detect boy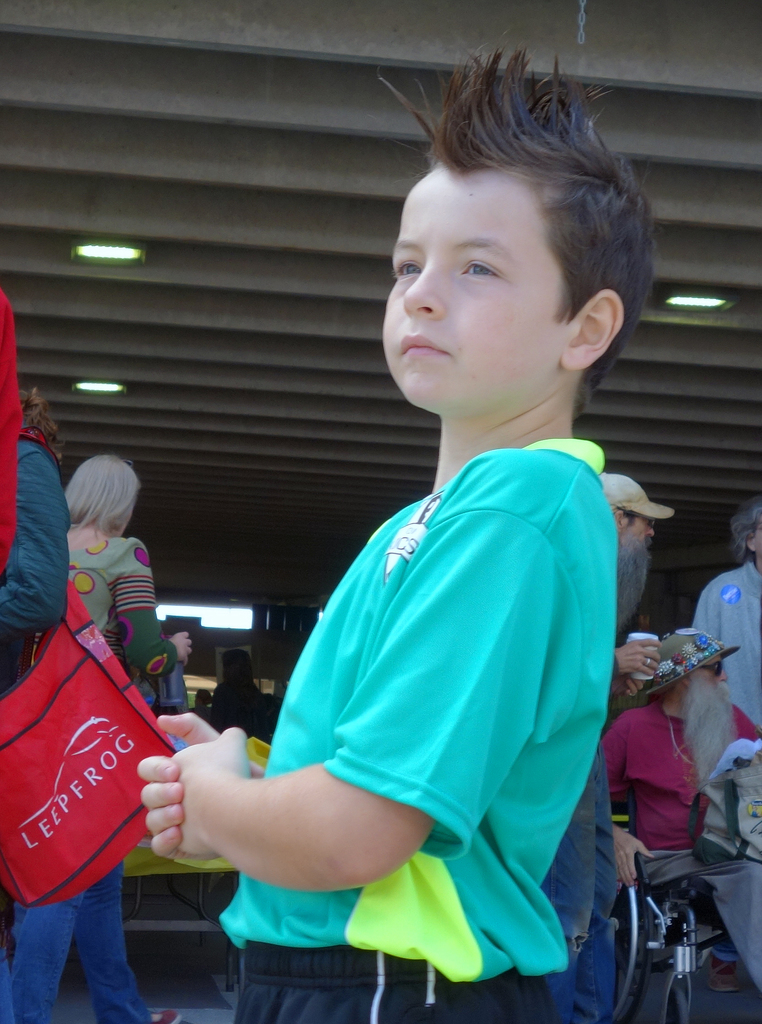
box=[196, 97, 643, 969]
